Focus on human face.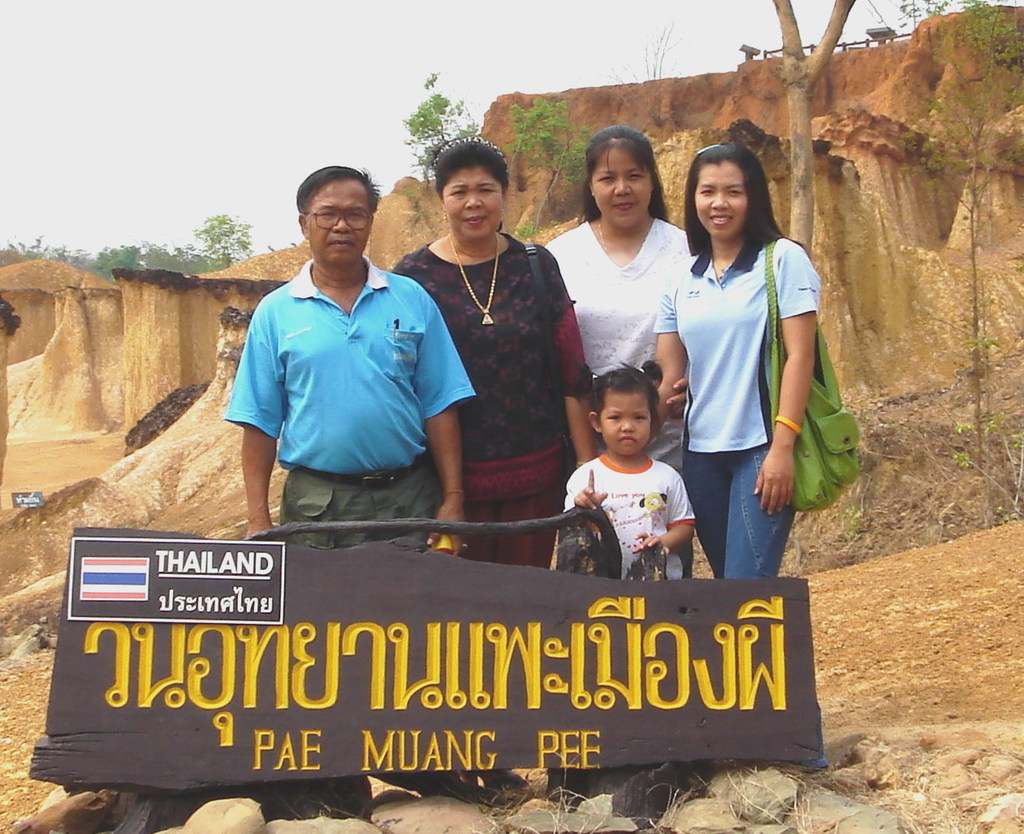
Focused at box=[306, 171, 374, 266].
